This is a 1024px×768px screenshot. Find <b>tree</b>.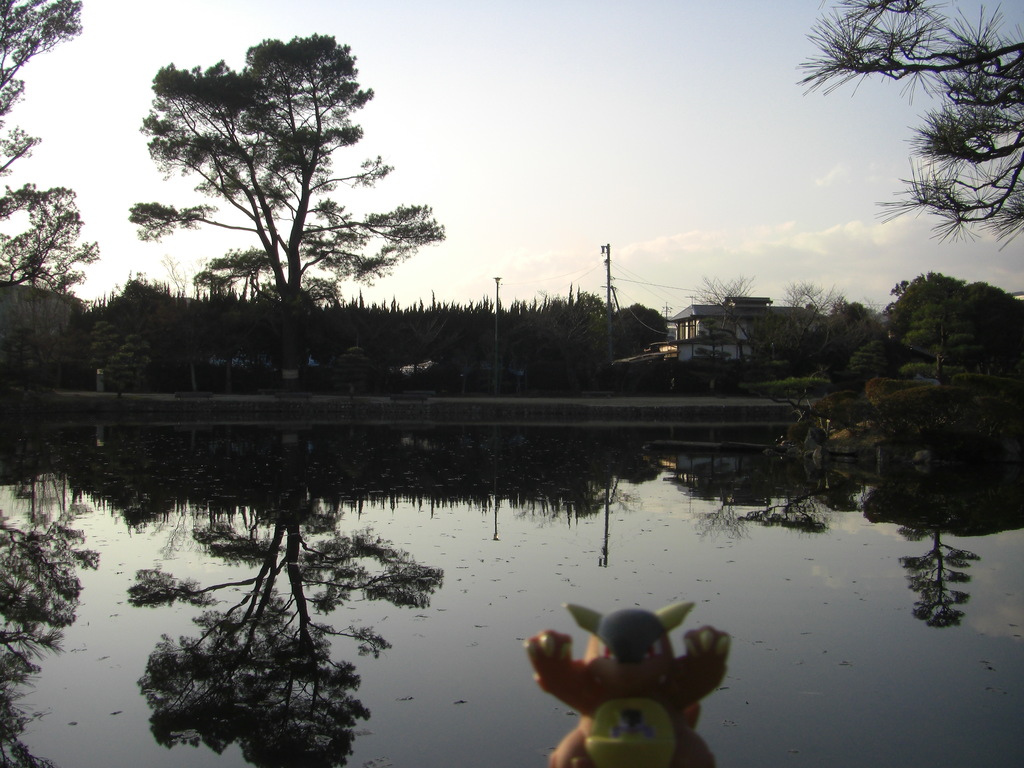
Bounding box: x1=576 y1=291 x2=613 y2=364.
